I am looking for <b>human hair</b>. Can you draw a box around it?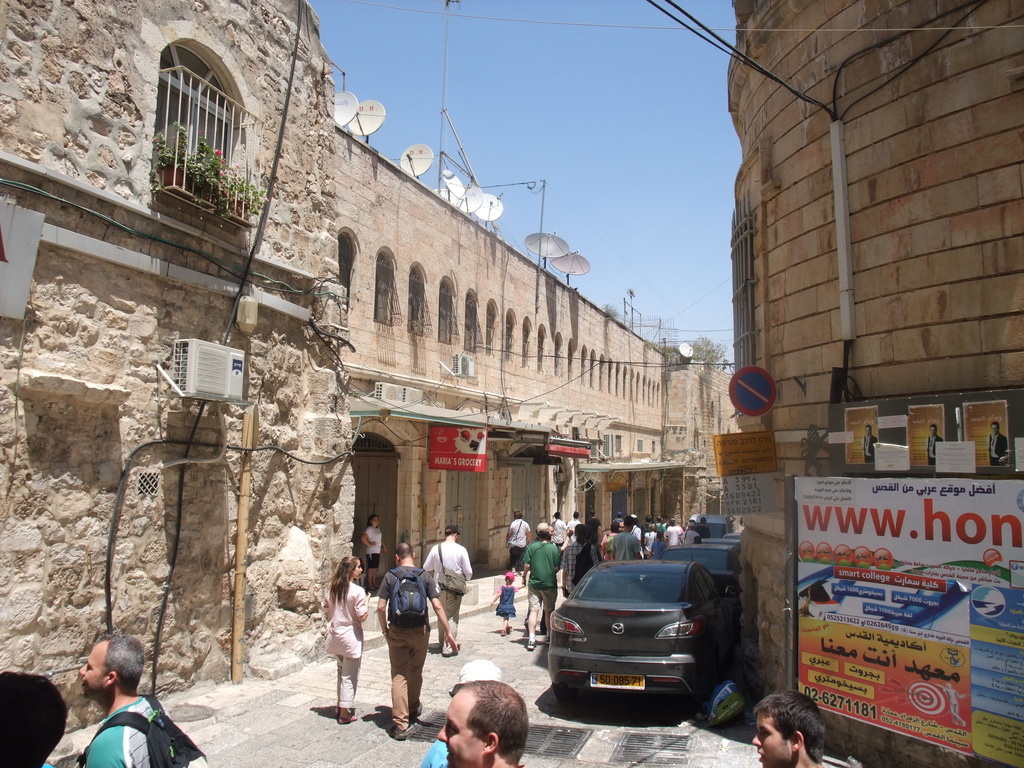
Sure, the bounding box is region(589, 509, 595, 518).
